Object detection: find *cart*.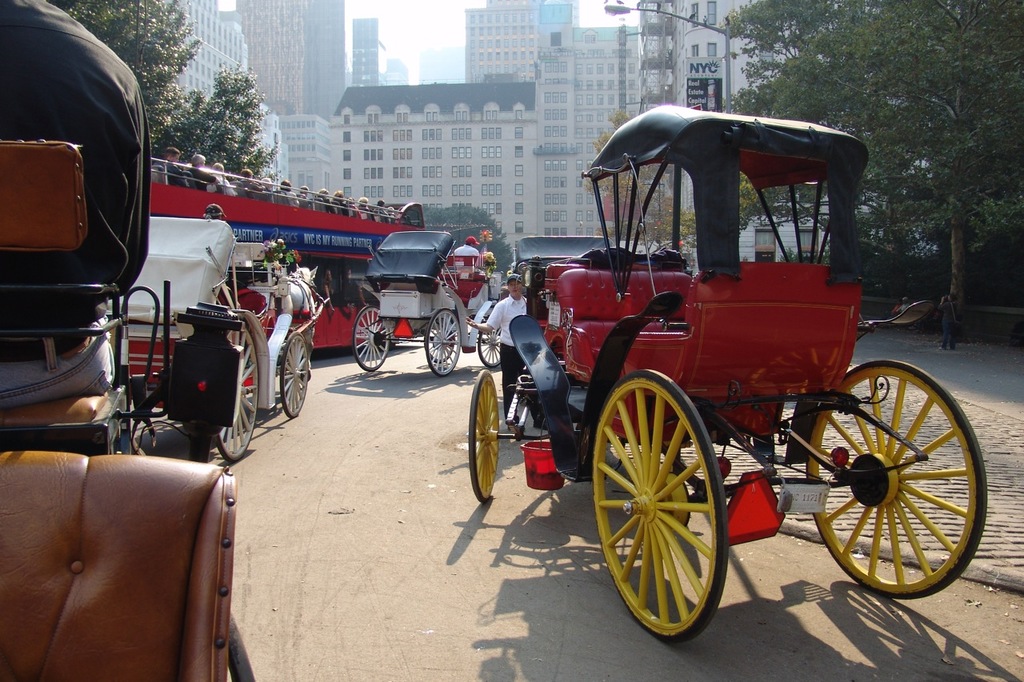
detection(354, 226, 504, 381).
